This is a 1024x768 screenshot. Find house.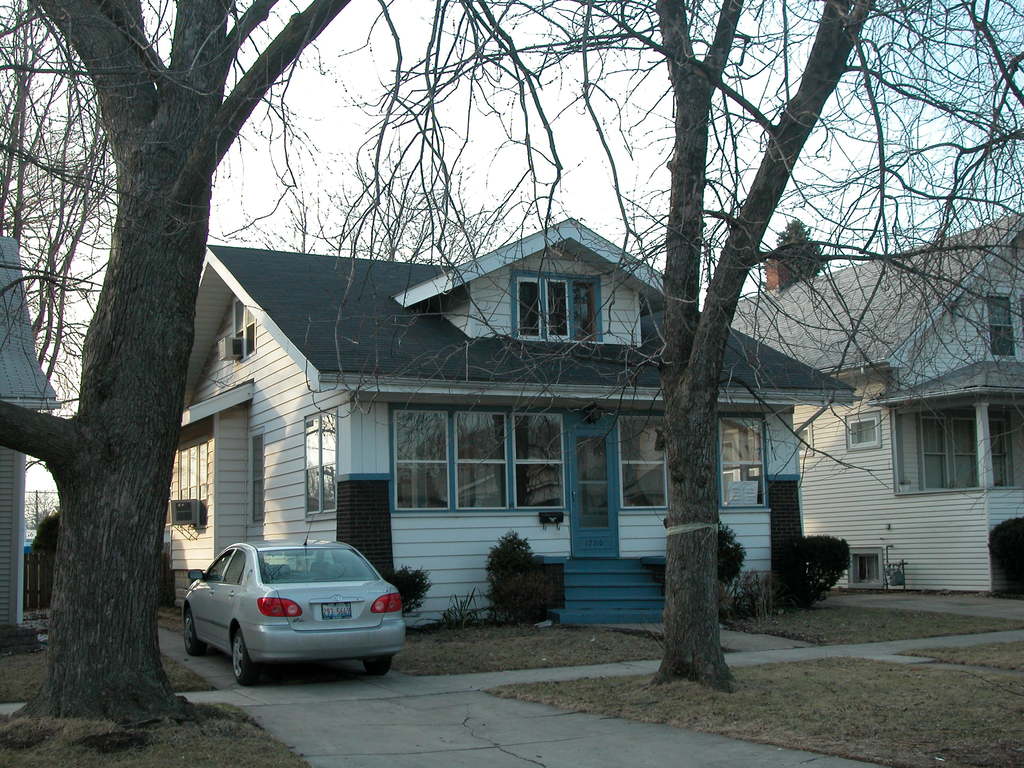
Bounding box: {"x1": 0, "y1": 238, "x2": 59, "y2": 653}.
